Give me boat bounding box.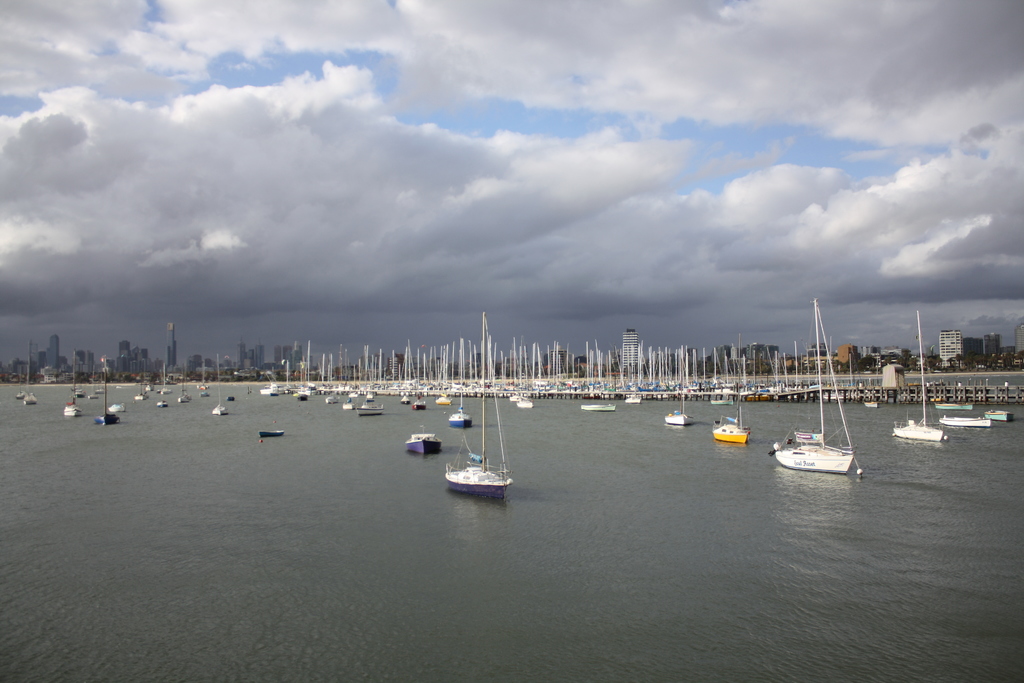
detection(664, 346, 695, 427).
